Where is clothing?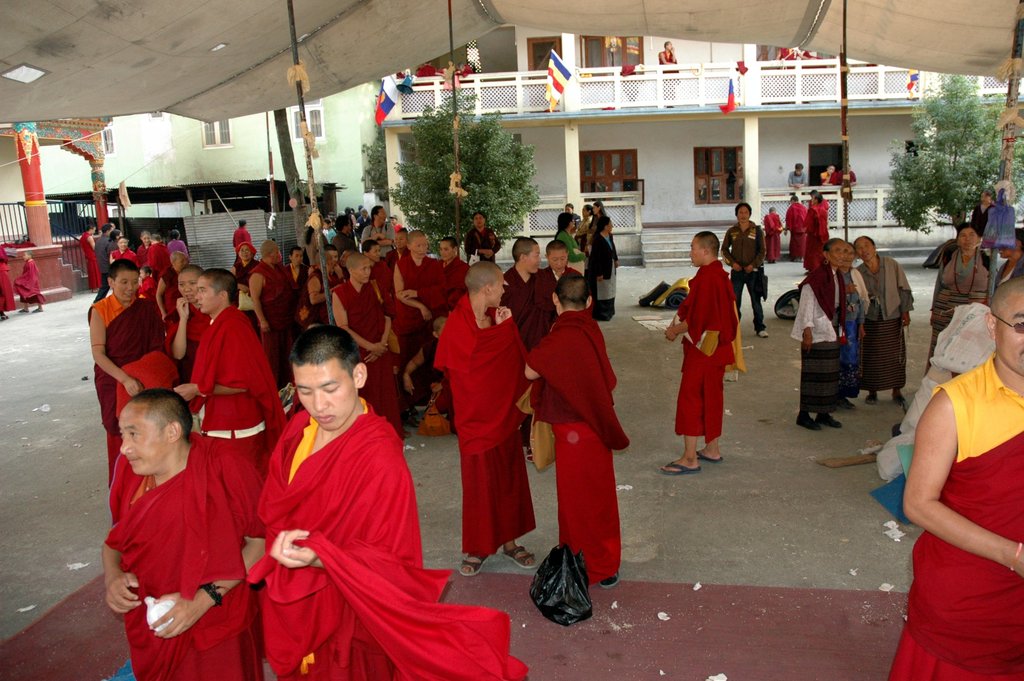
l=857, t=258, r=912, b=381.
